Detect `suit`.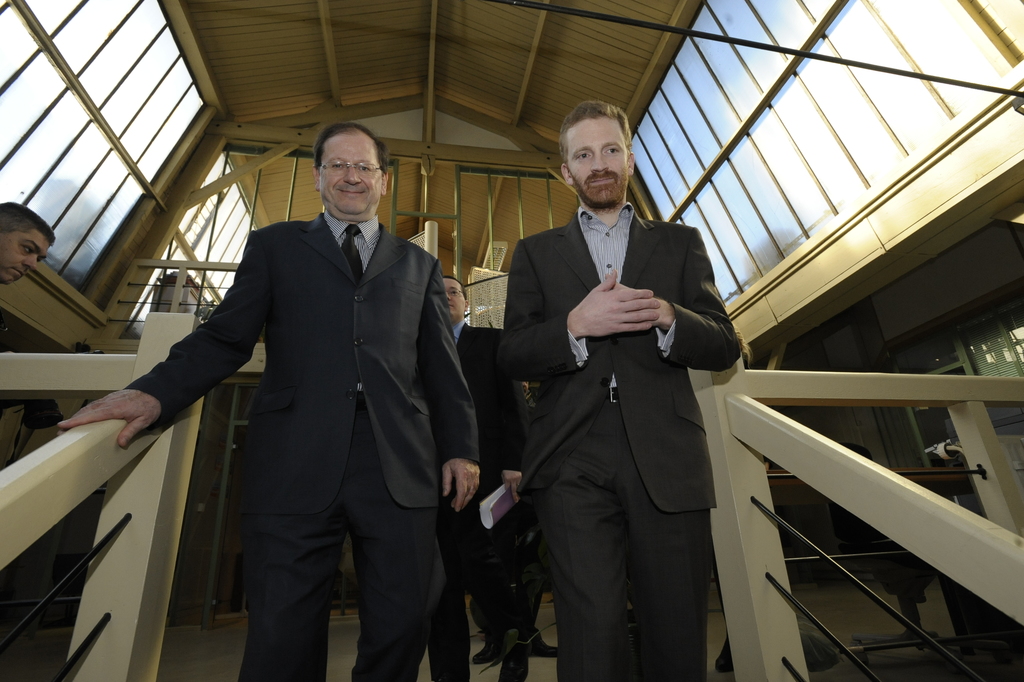
Detected at (154, 122, 477, 670).
